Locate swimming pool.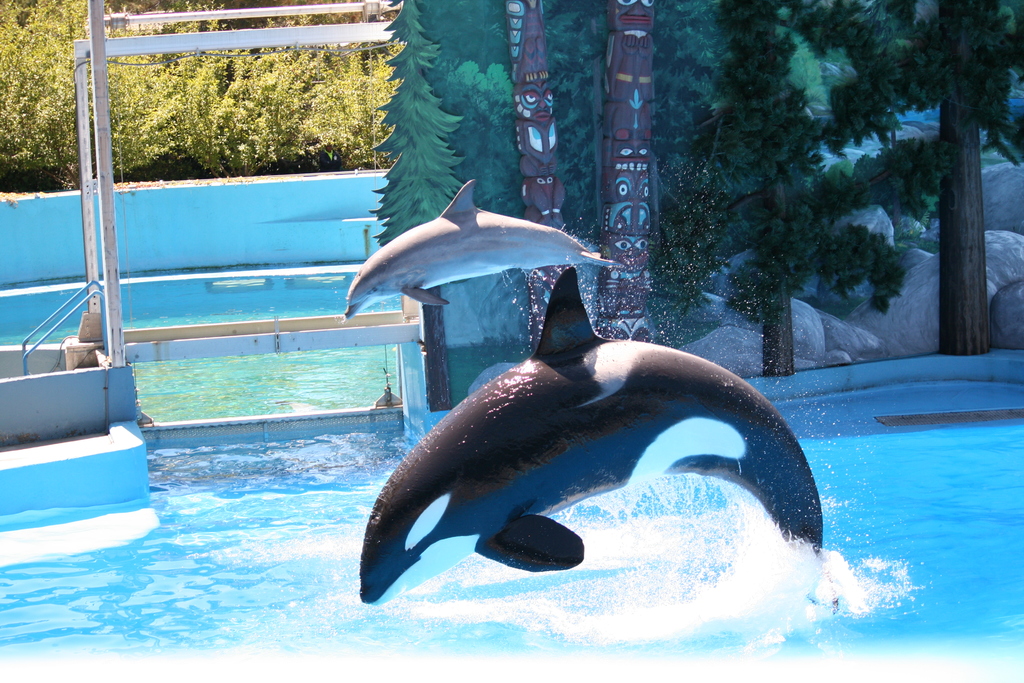
Bounding box: crop(0, 363, 1023, 682).
